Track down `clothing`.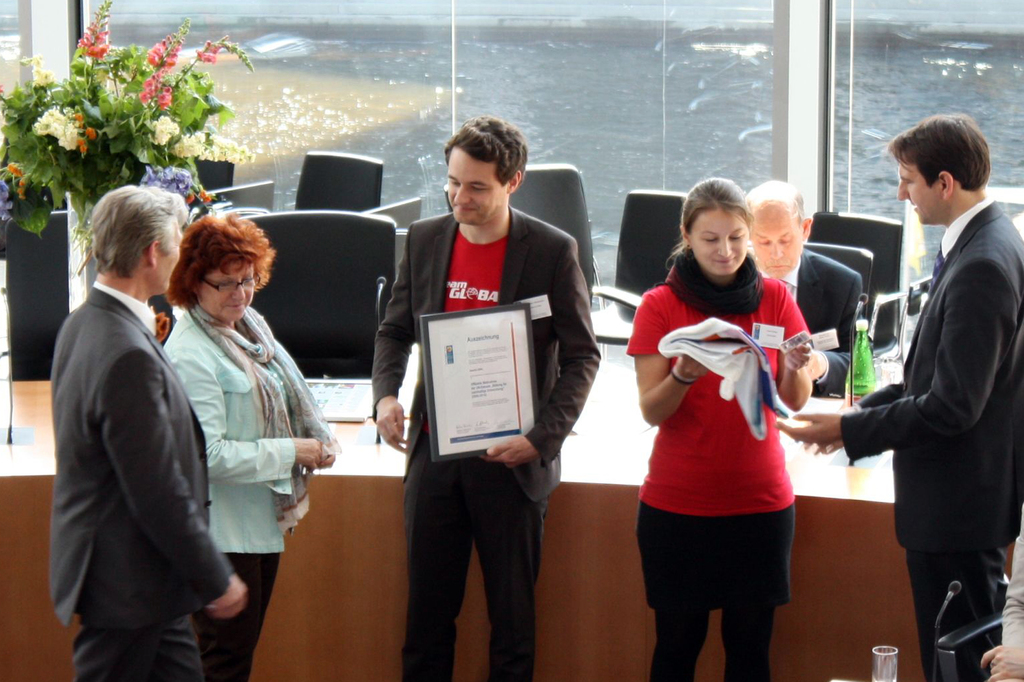
Tracked to crop(164, 304, 337, 681).
